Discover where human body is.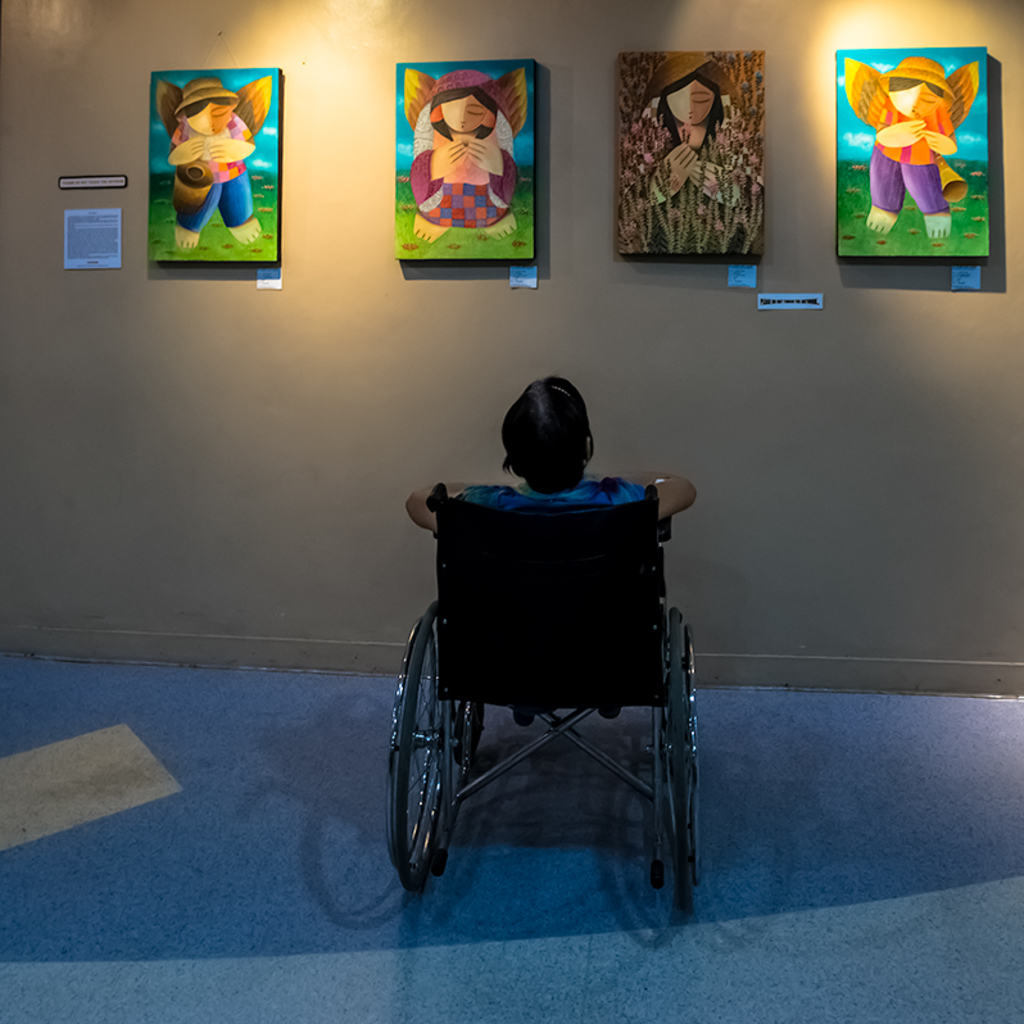
Discovered at box=[408, 145, 520, 237].
